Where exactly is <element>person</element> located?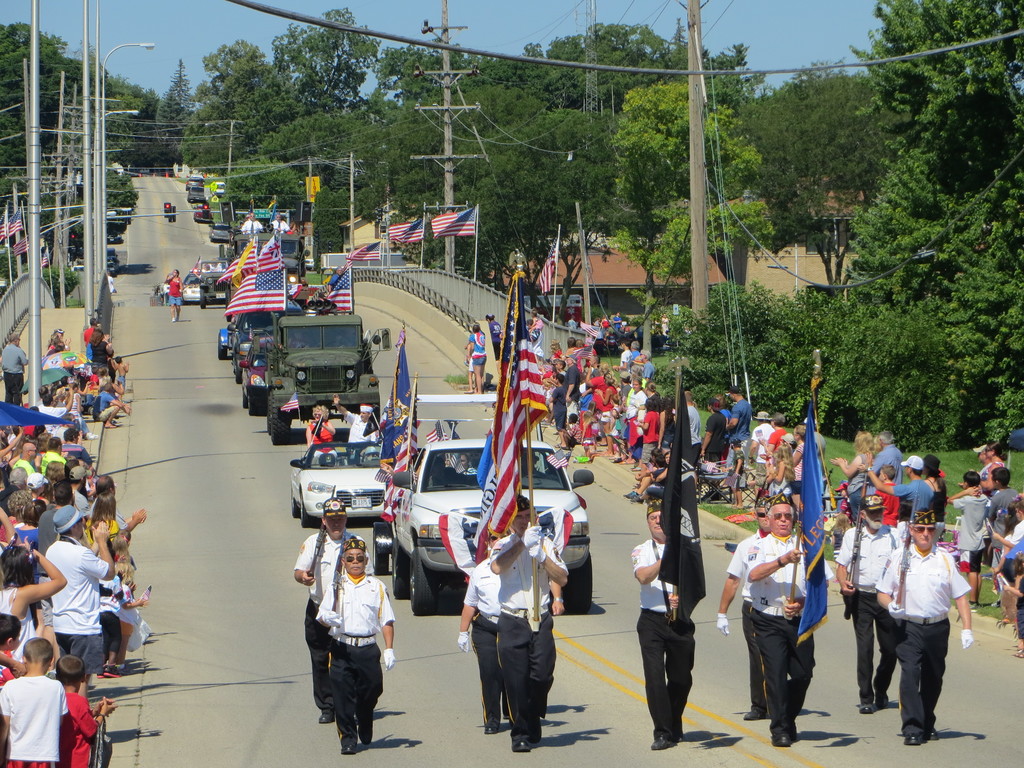
Its bounding box is <box>628,484,710,753</box>.
